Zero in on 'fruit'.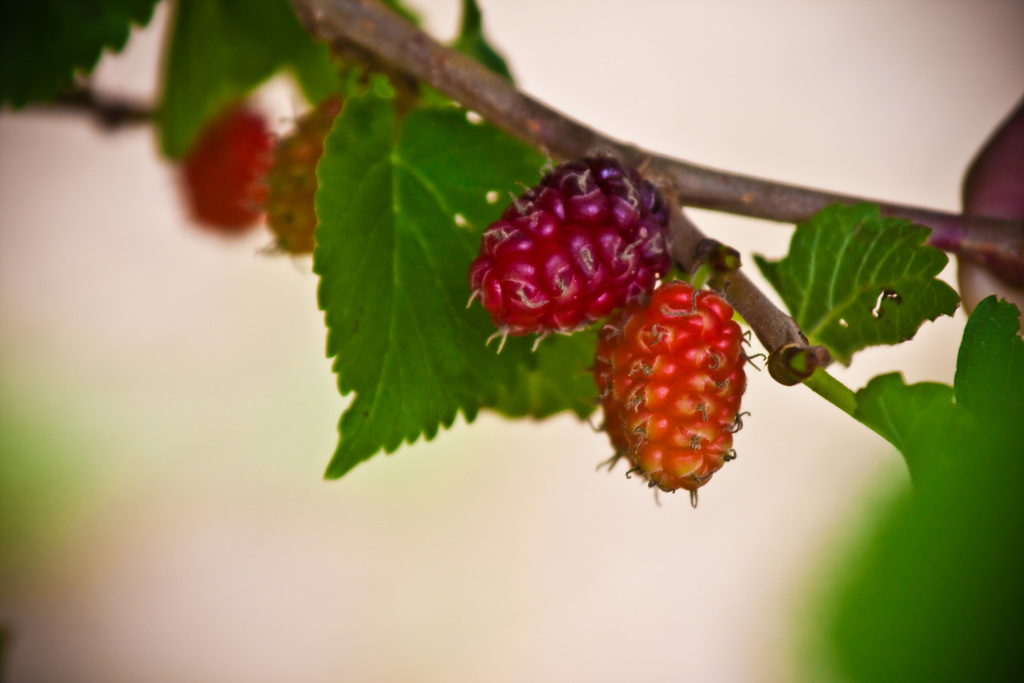
Zeroed in: (181, 99, 279, 241).
